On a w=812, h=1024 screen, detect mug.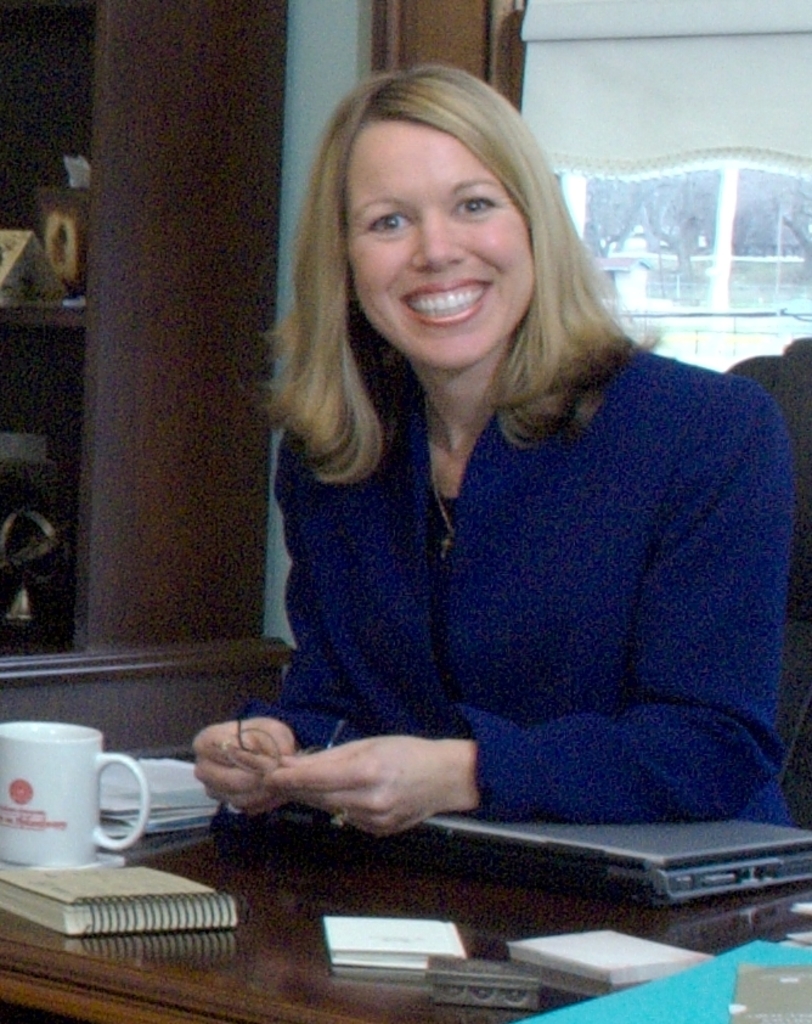
{"left": 0, "top": 722, "right": 152, "bottom": 872}.
